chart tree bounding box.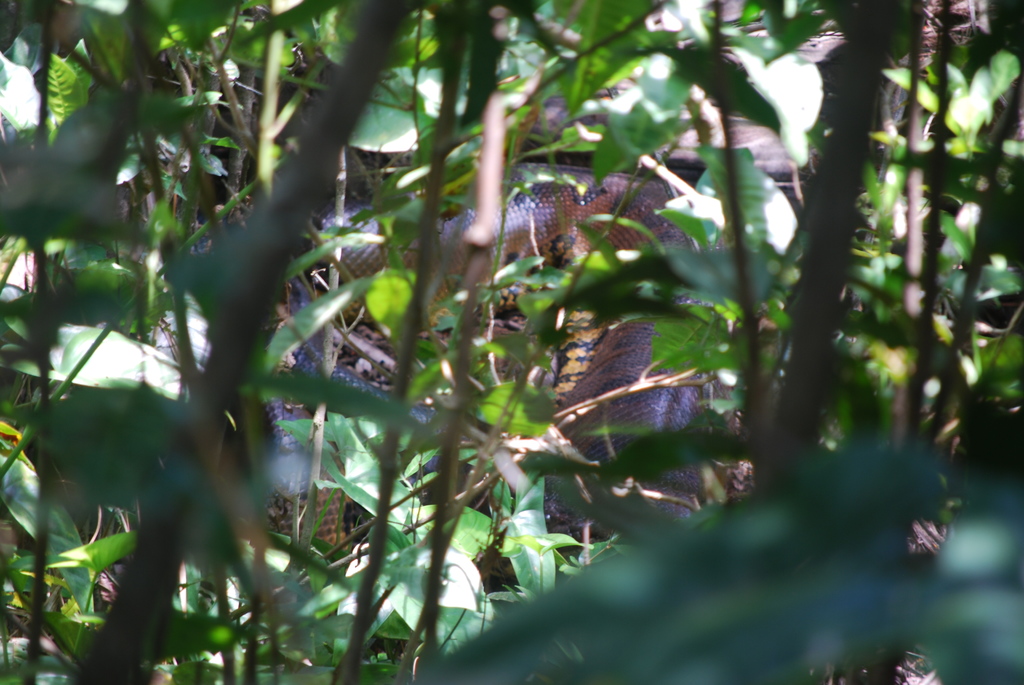
Charted: l=12, t=13, r=1020, b=657.
